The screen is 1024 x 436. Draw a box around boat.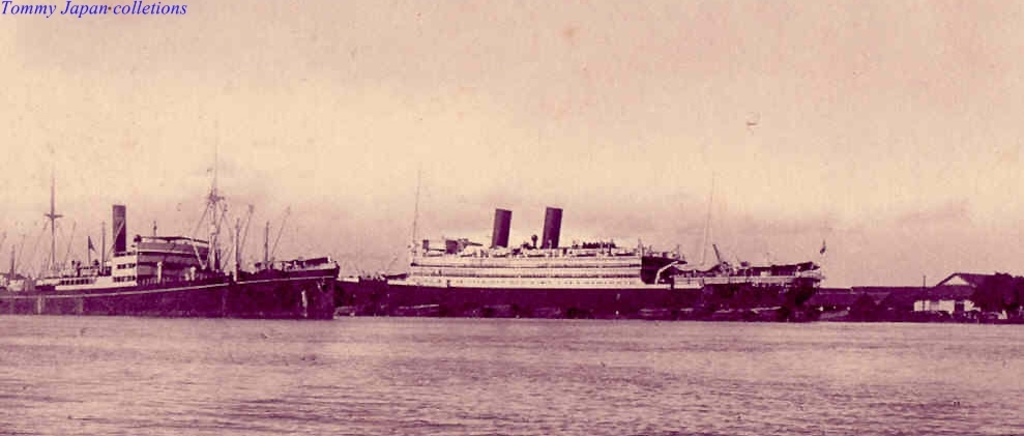
Rect(0, 166, 346, 316).
